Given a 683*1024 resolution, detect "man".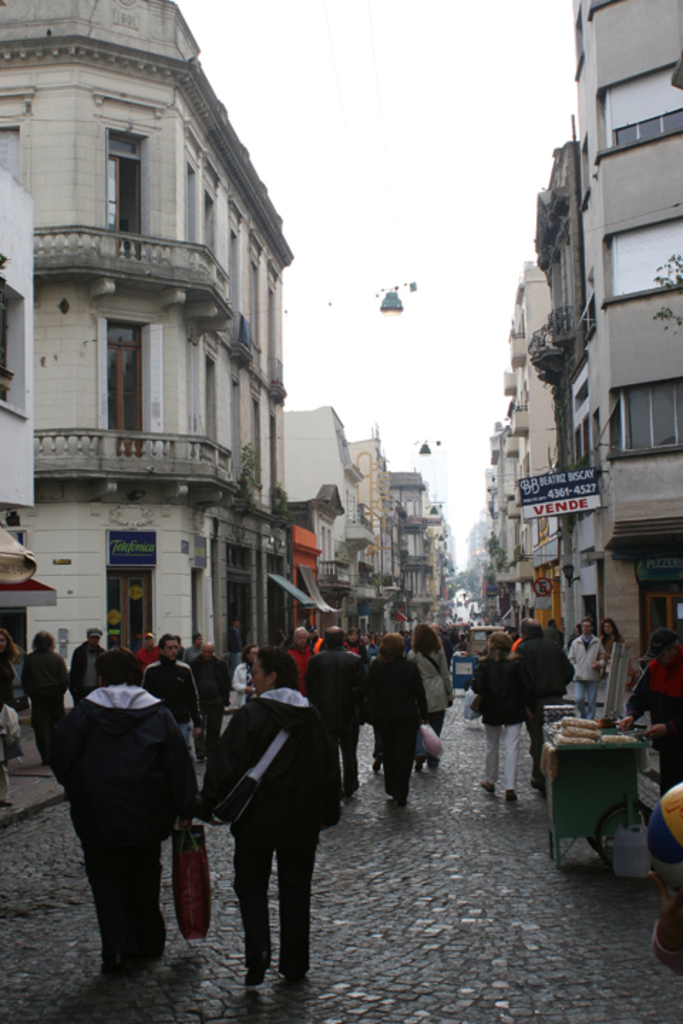
box=[144, 631, 201, 750].
